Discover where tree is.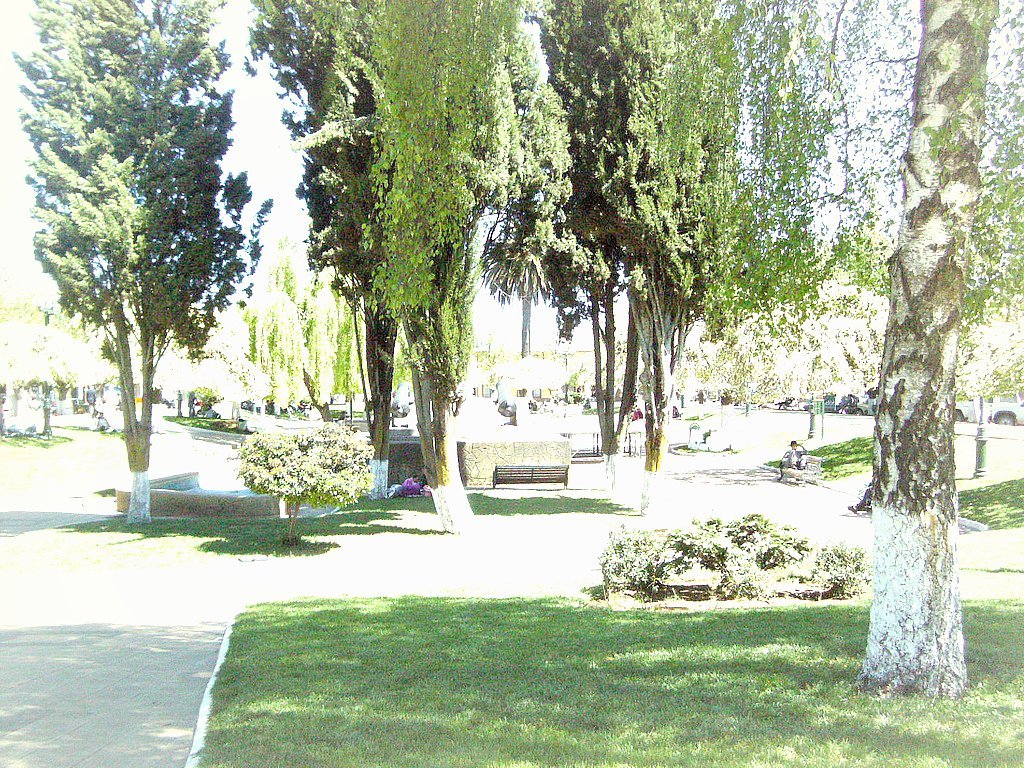
Discovered at x1=478, y1=10, x2=582, y2=362.
